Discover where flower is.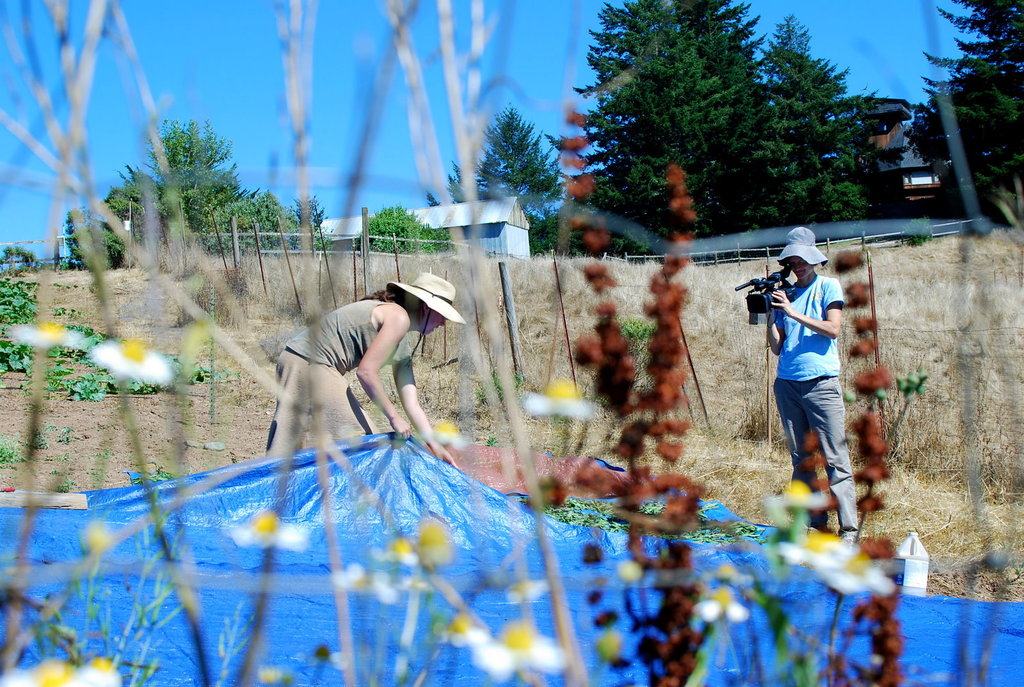
Discovered at (324, 565, 399, 606).
